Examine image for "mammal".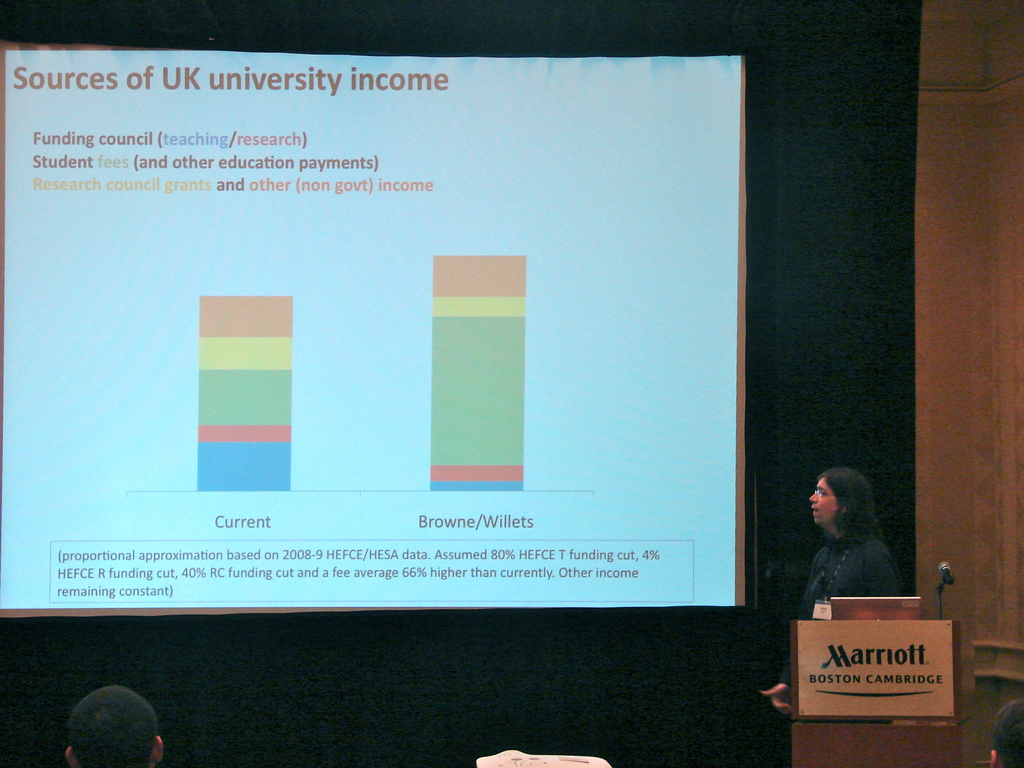
Examination result: detection(811, 474, 909, 616).
